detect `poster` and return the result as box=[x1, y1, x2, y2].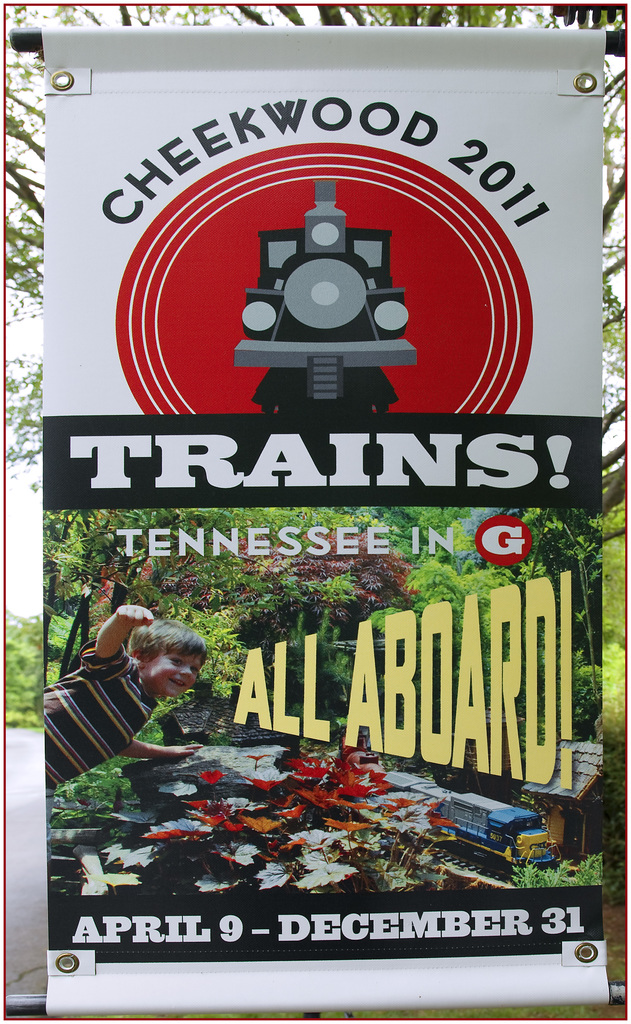
box=[36, 27, 607, 1015].
